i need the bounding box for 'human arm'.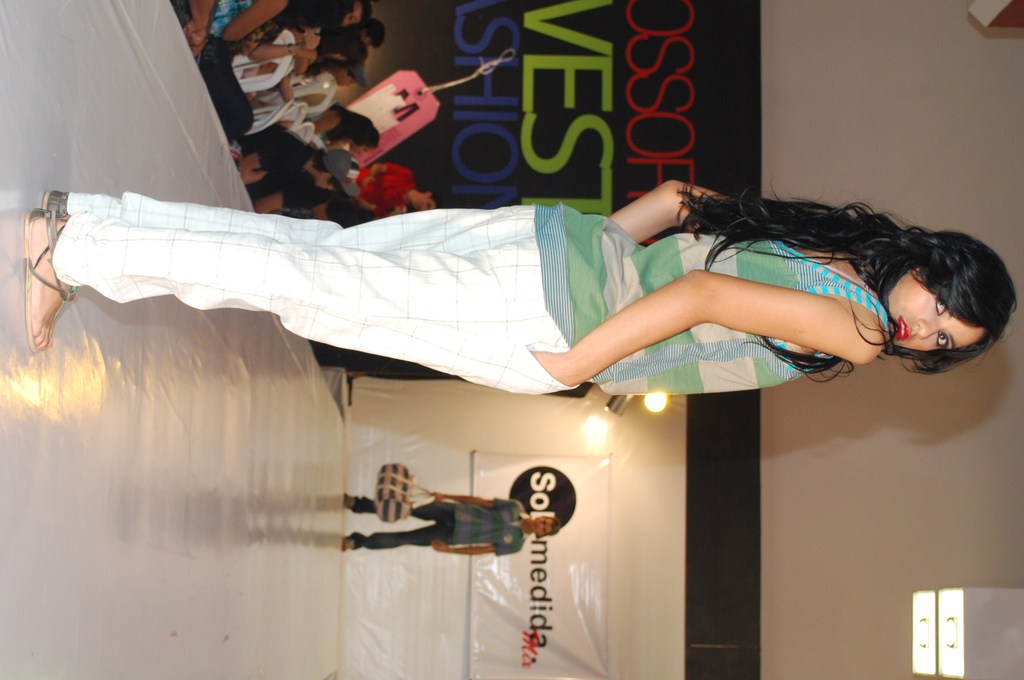
Here it is: [left=290, top=26, right=325, bottom=70].
